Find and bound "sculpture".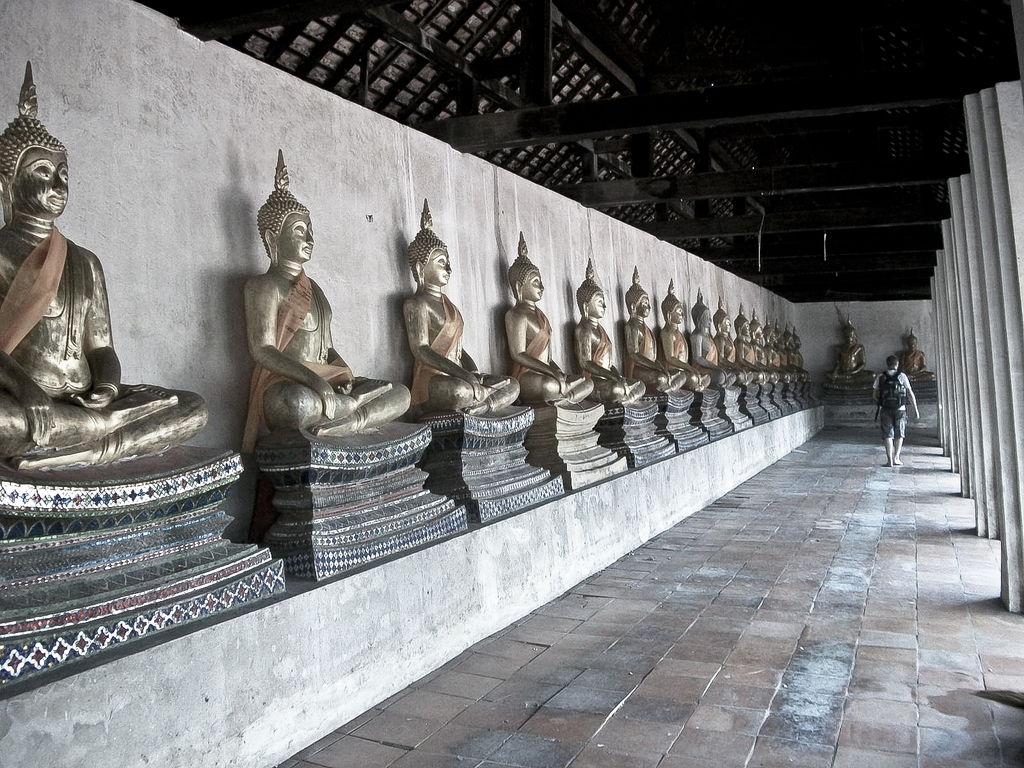
Bound: [left=817, top=312, right=874, bottom=406].
